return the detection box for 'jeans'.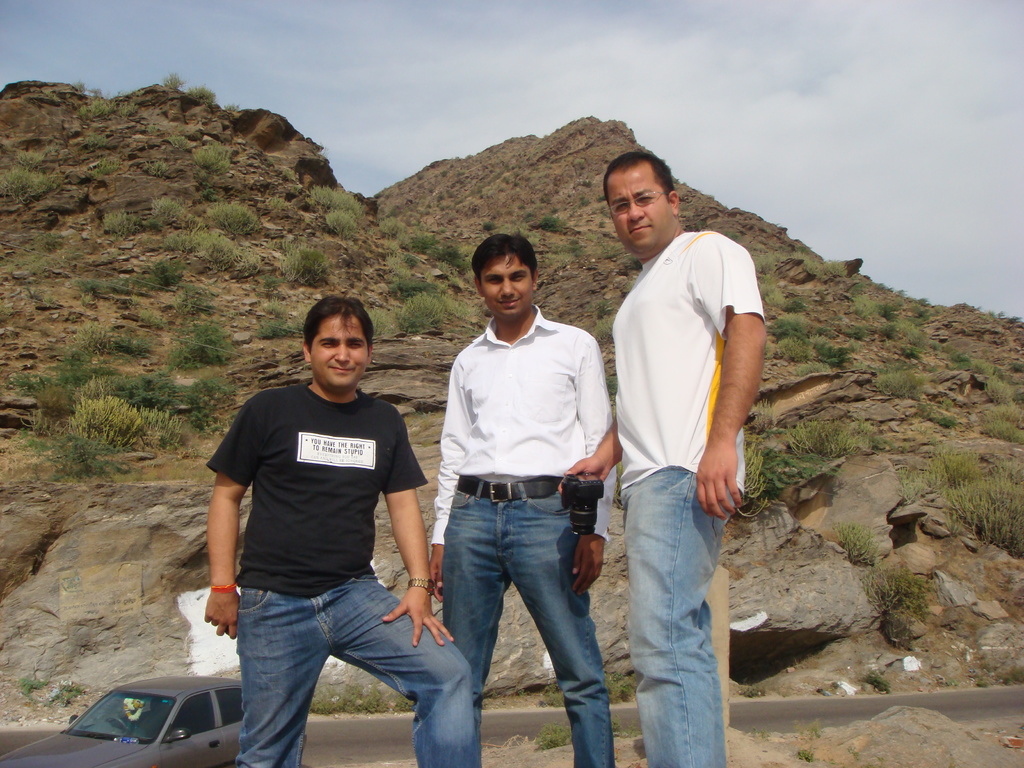
<region>234, 586, 471, 767</region>.
